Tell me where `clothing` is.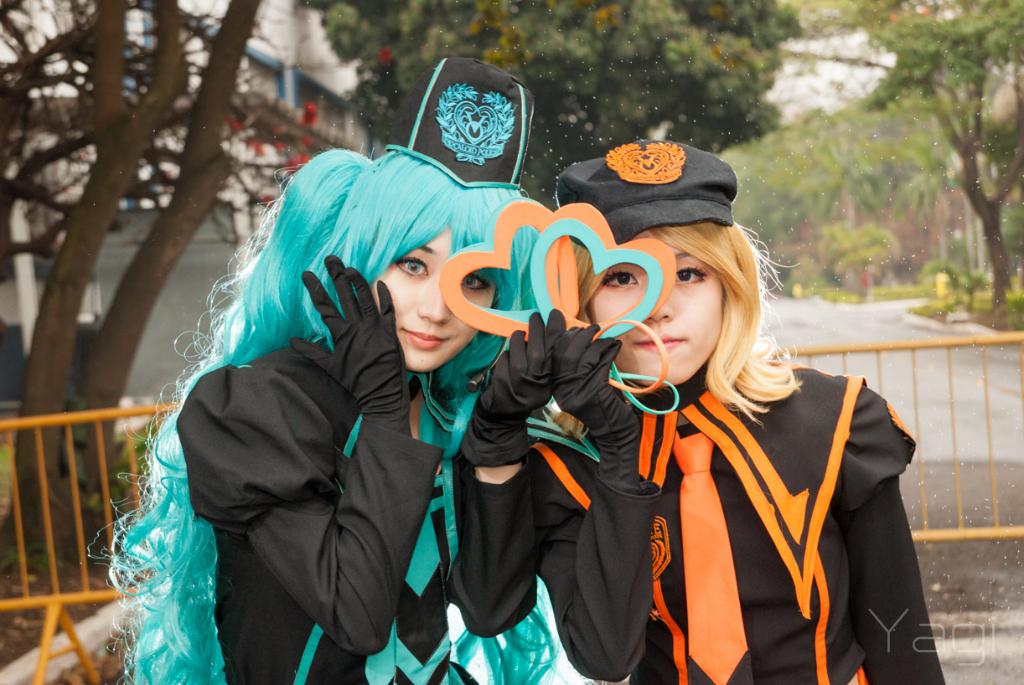
`clothing` is at crop(175, 344, 561, 684).
